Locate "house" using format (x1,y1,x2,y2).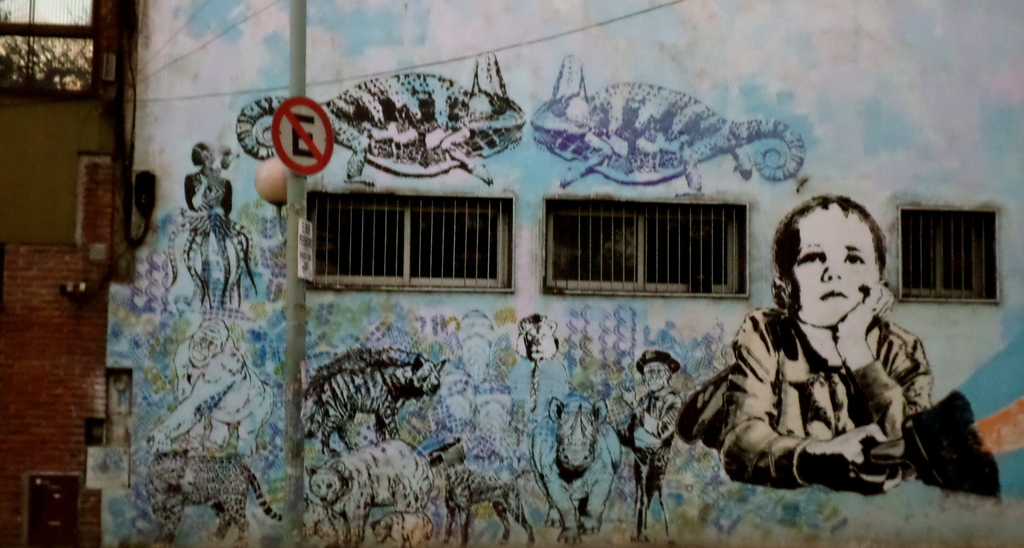
(84,38,970,486).
